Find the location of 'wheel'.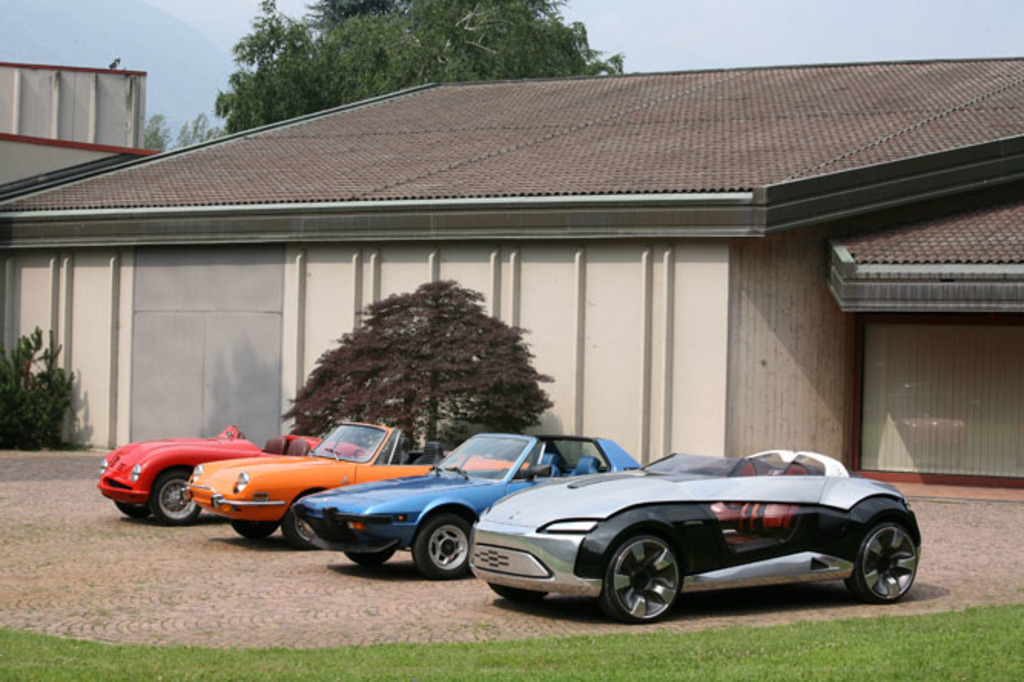
Location: <region>606, 533, 685, 622</region>.
